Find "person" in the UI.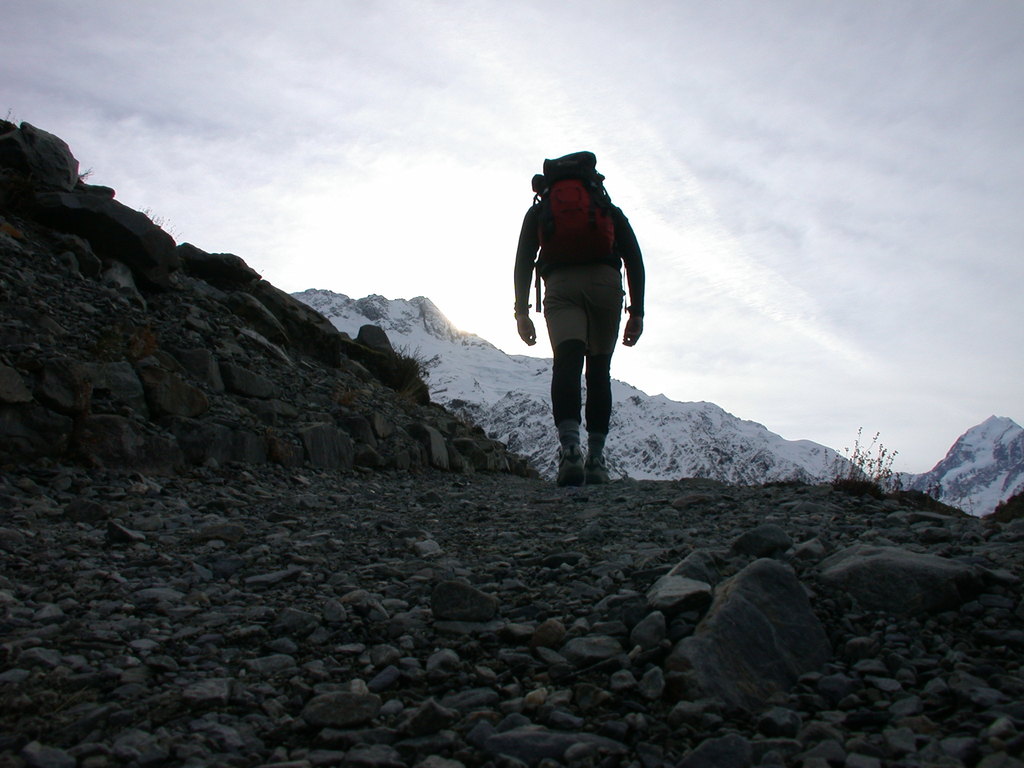
UI element at crop(513, 142, 641, 484).
